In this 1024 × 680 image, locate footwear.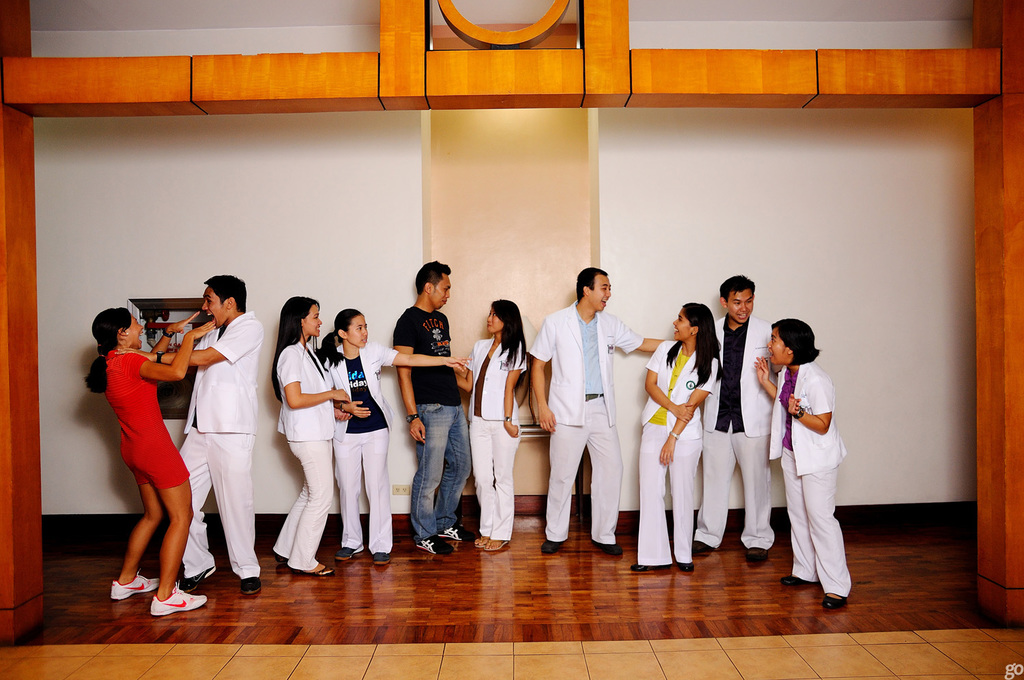
Bounding box: (x1=274, y1=548, x2=290, y2=563).
